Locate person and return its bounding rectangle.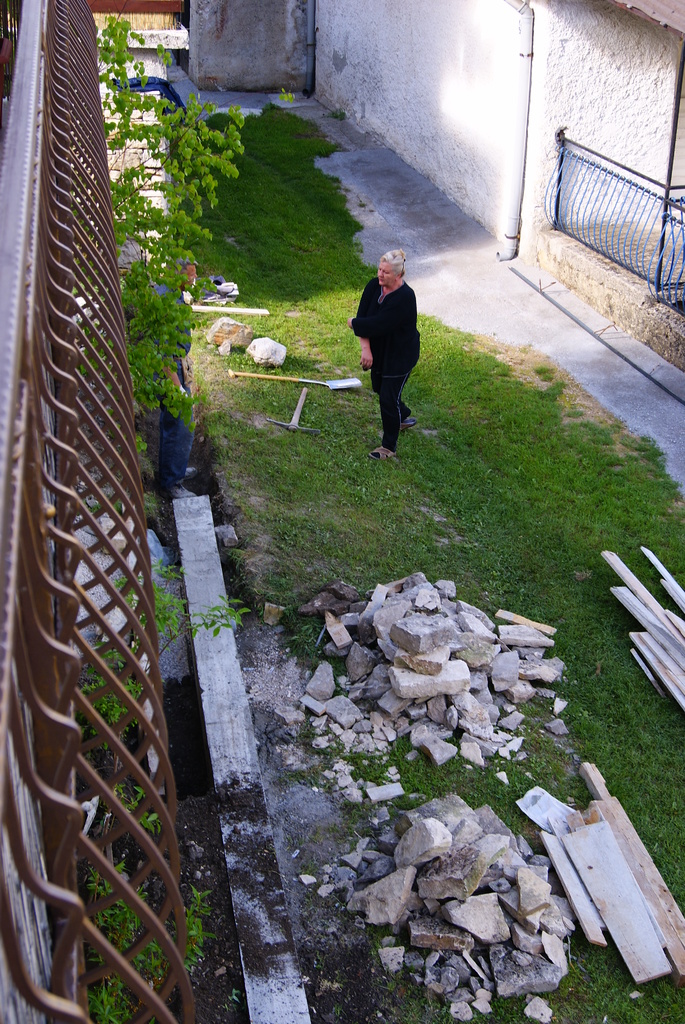
349, 235, 430, 469.
